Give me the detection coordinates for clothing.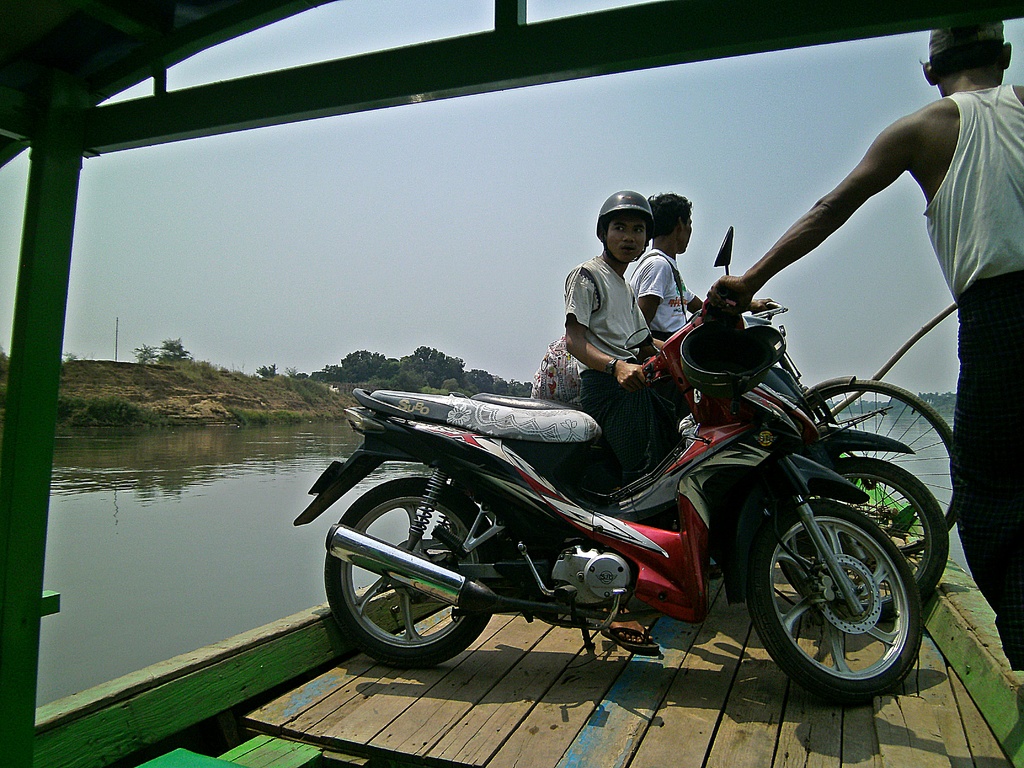
<bbox>572, 248, 639, 358</bbox>.
